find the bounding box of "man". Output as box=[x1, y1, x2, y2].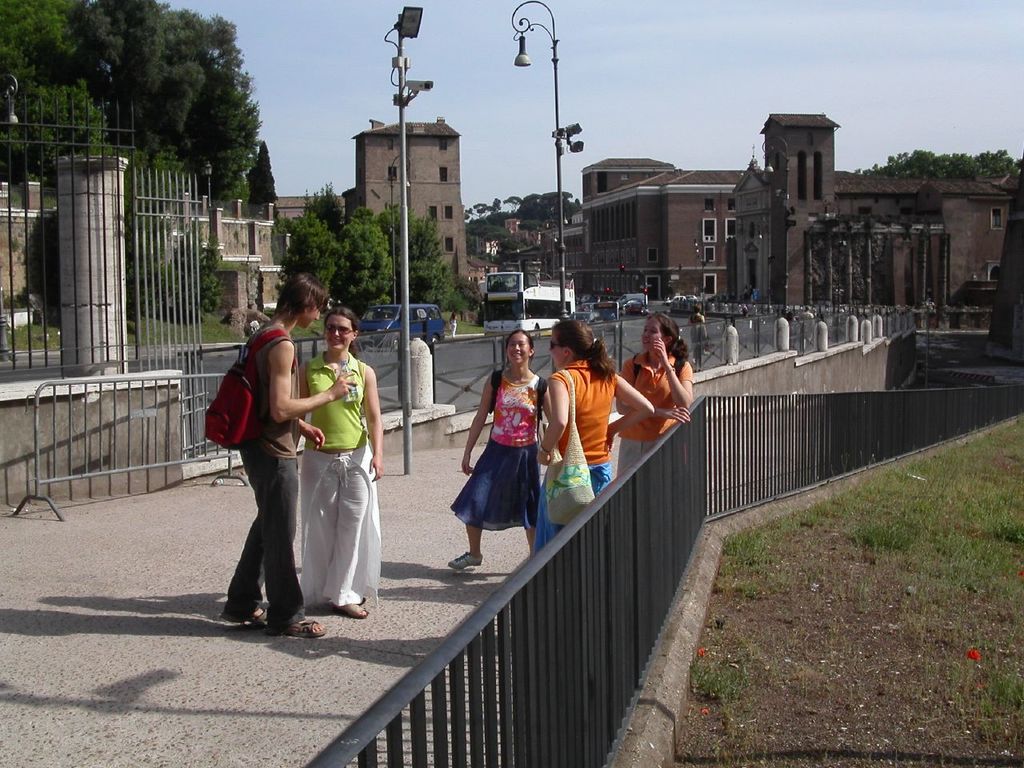
box=[204, 298, 381, 633].
